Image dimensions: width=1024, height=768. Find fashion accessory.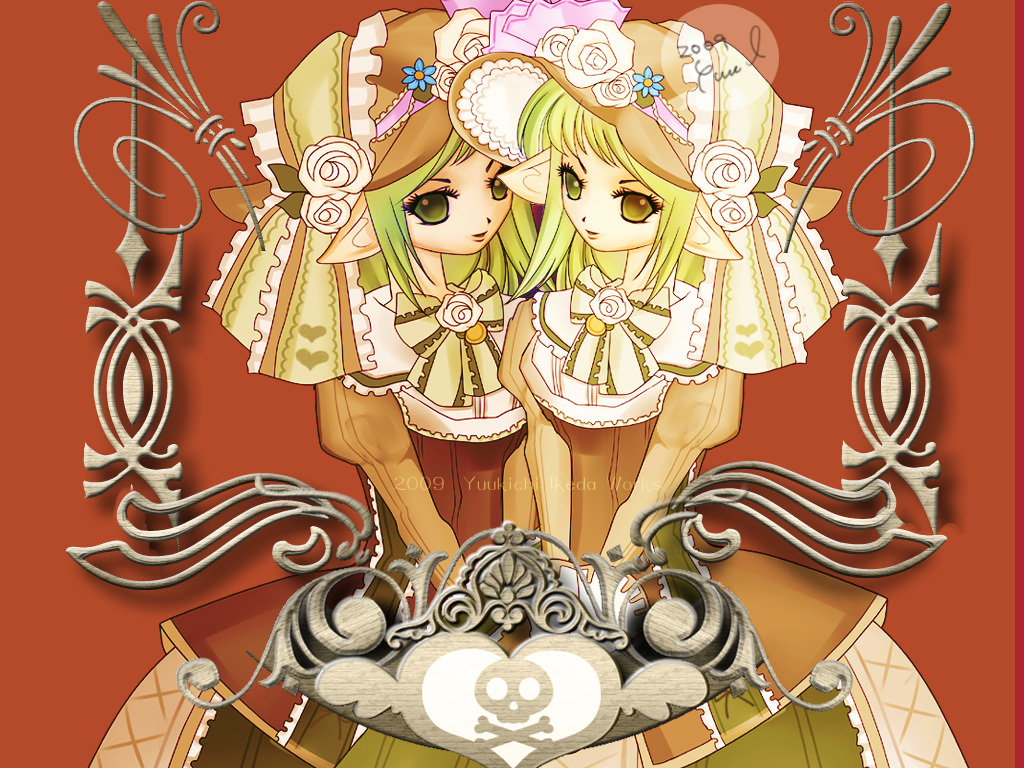
BBox(446, 14, 852, 430).
